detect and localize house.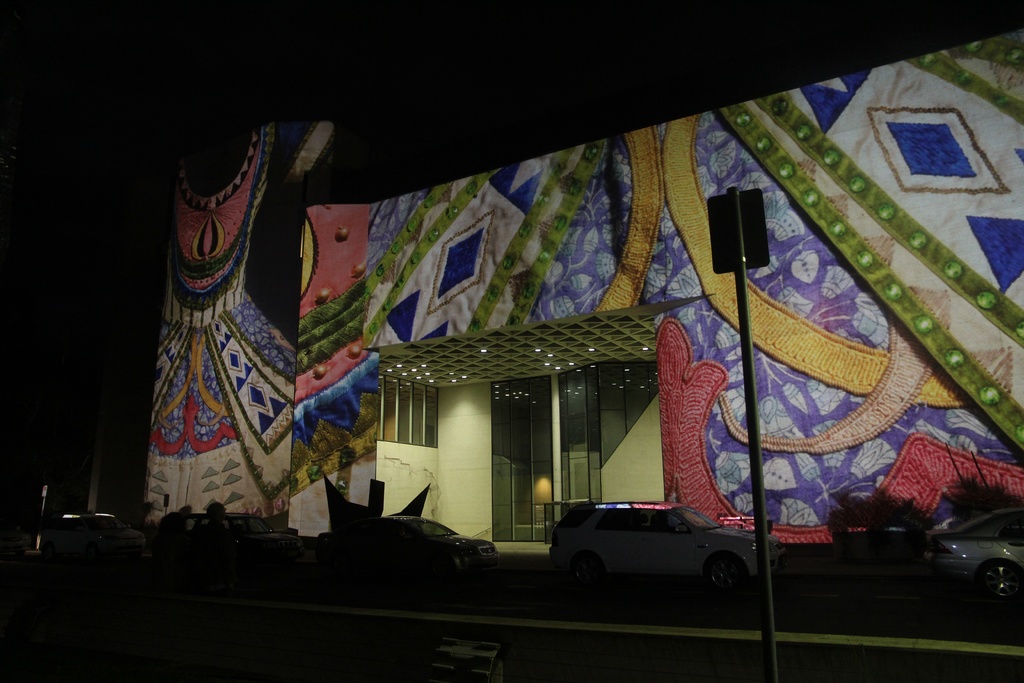
Localized at left=362, top=289, right=698, bottom=561.
